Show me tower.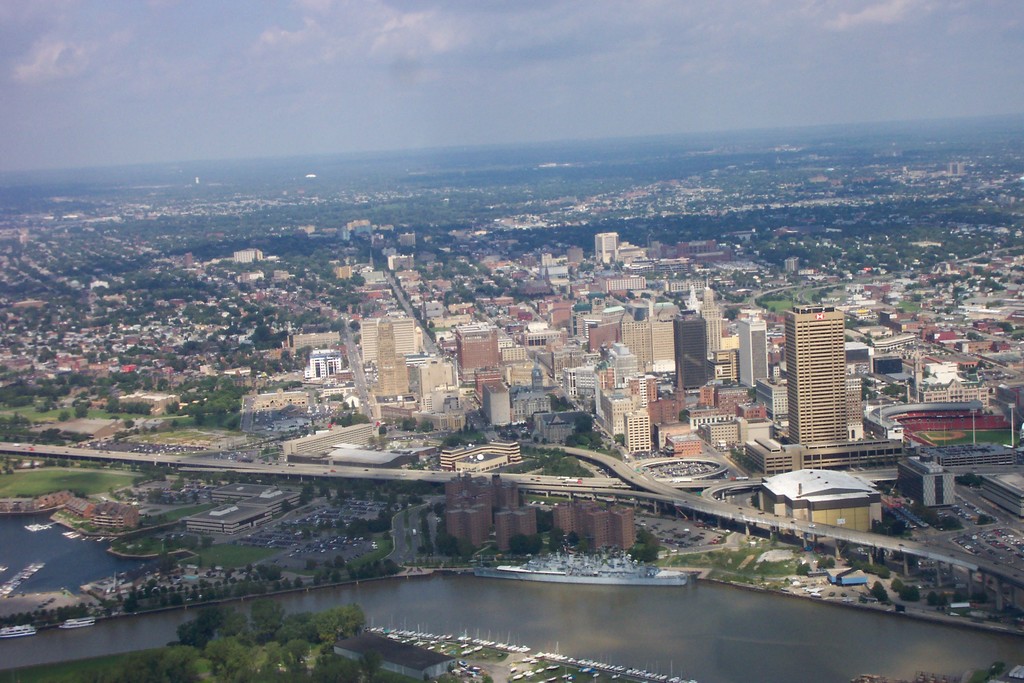
tower is here: (x1=771, y1=281, x2=883, y2=470).
